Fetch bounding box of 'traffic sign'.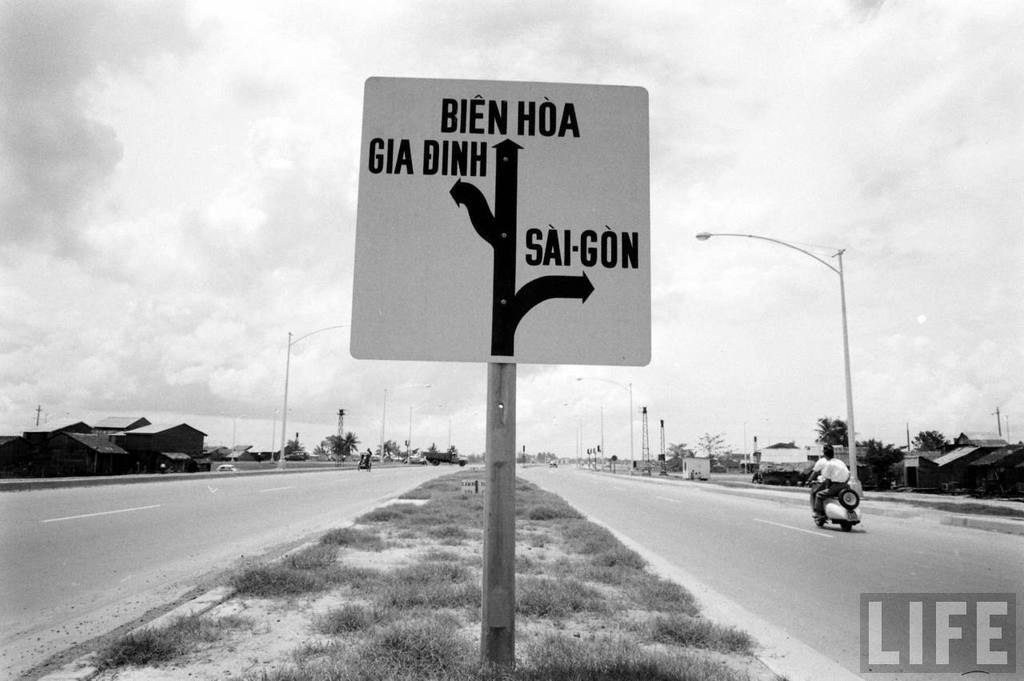
Bbox: bbox=[352, 77, 646, 366].
